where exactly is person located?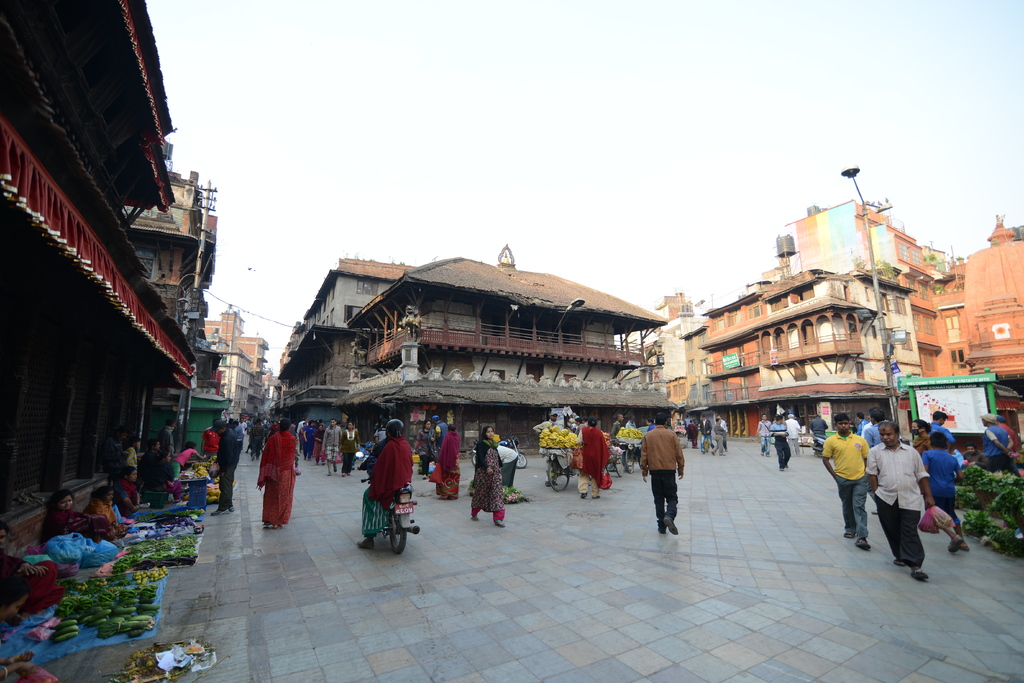
Its bounding box is 257 419 297 528.
